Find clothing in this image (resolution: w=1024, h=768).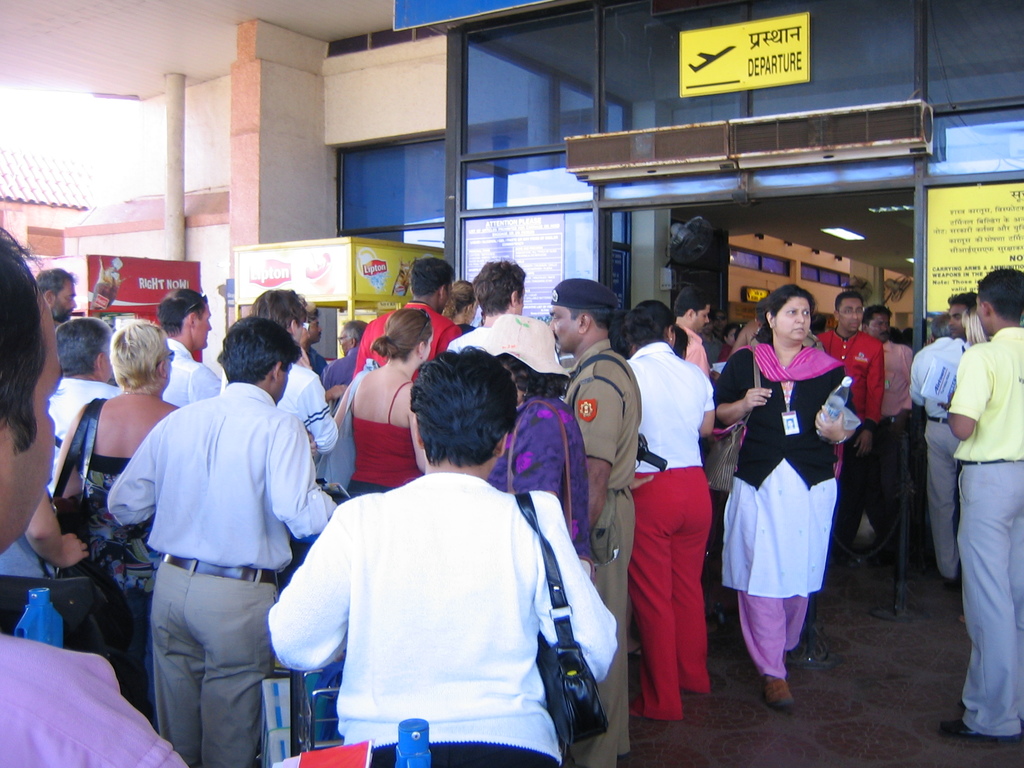
bbox(374, 740, 554, 766).
